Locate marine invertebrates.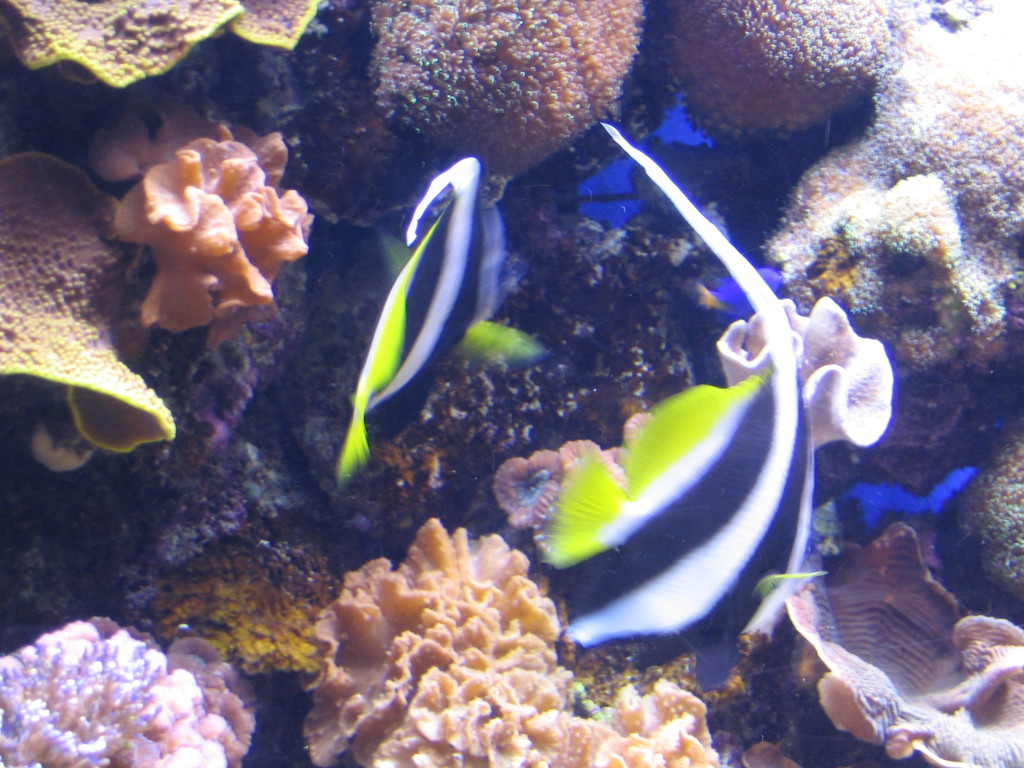
Bounding box: {"left": 701, "top": 283, "right": 980, "bottom": 499}.
